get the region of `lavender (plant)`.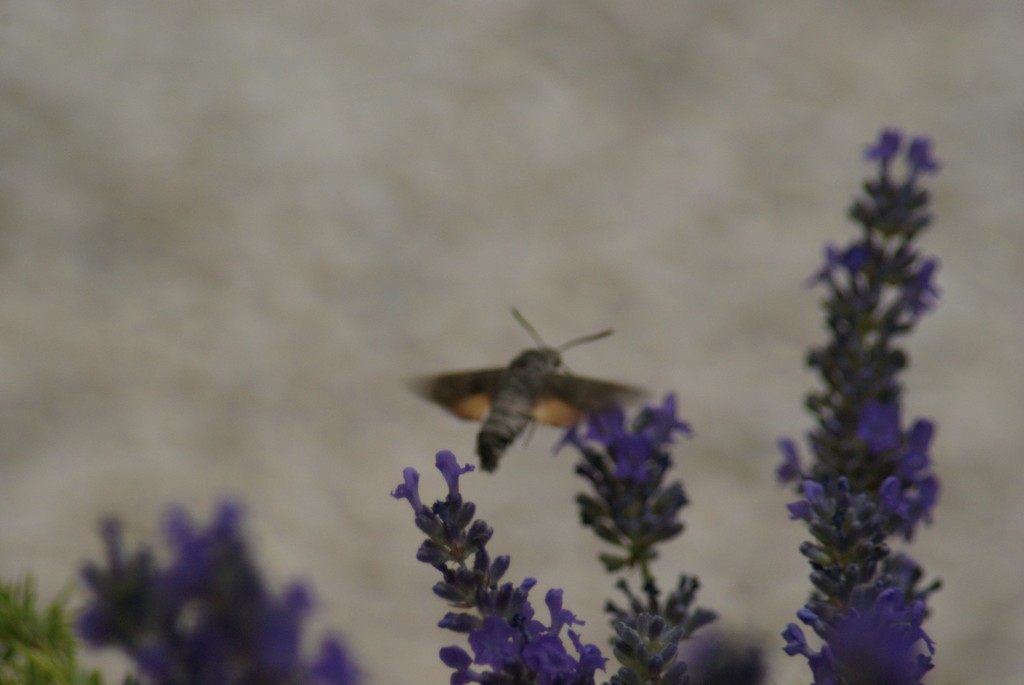
(x1=547, y1=383, x2=719, y2=684).
